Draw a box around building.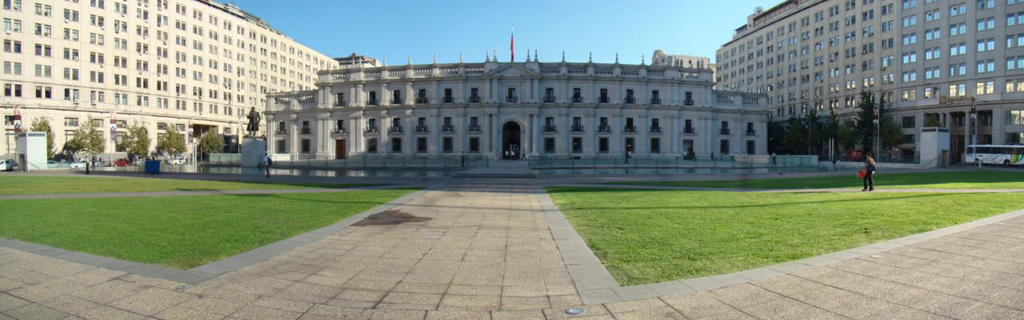
Rect(267, 46, 769, 165).
